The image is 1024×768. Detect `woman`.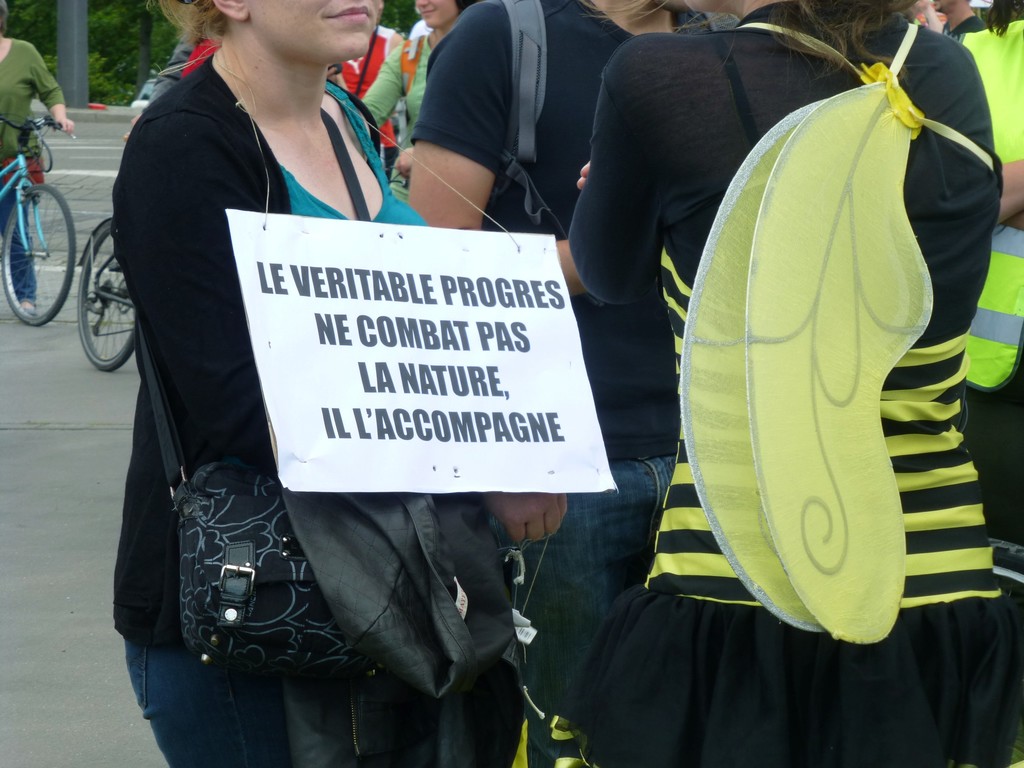
Detection: {"left": 100, "top": 0, "right": 582, "bottom": 747}.
